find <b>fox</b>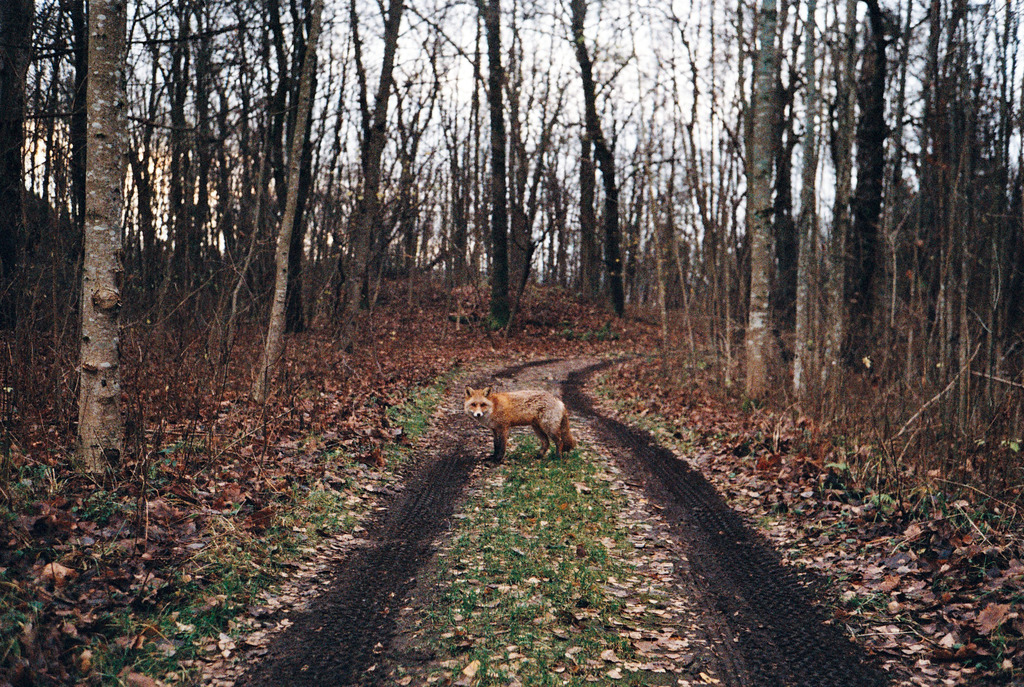
<bbox>461, 384, 578, 465</bbox>
